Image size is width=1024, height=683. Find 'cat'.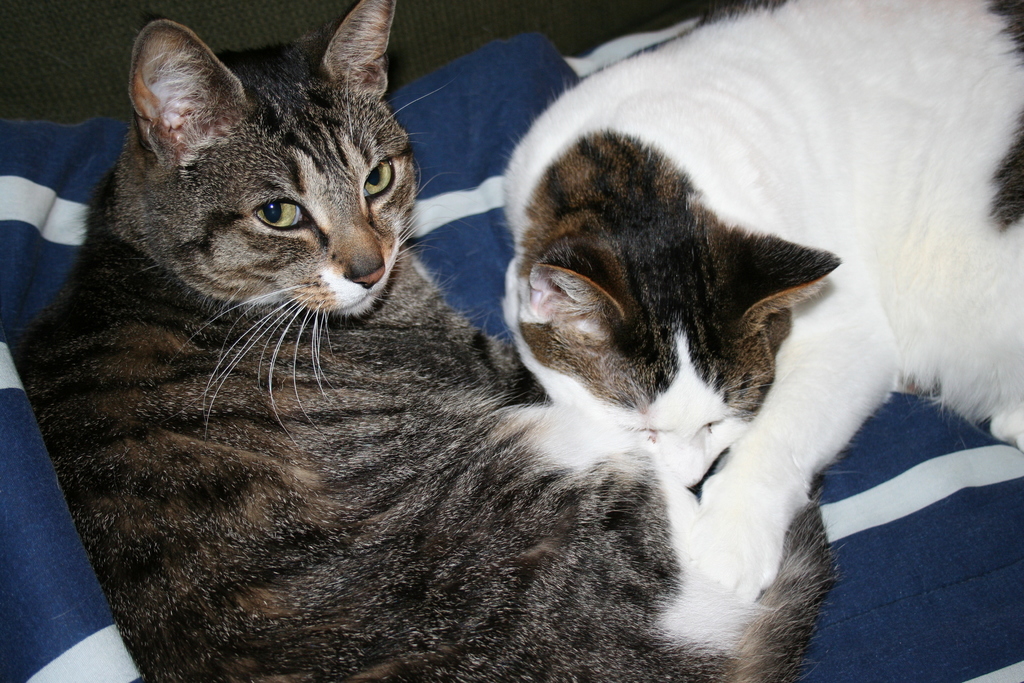
(left=11, top=0, right=851, bottom=682).
